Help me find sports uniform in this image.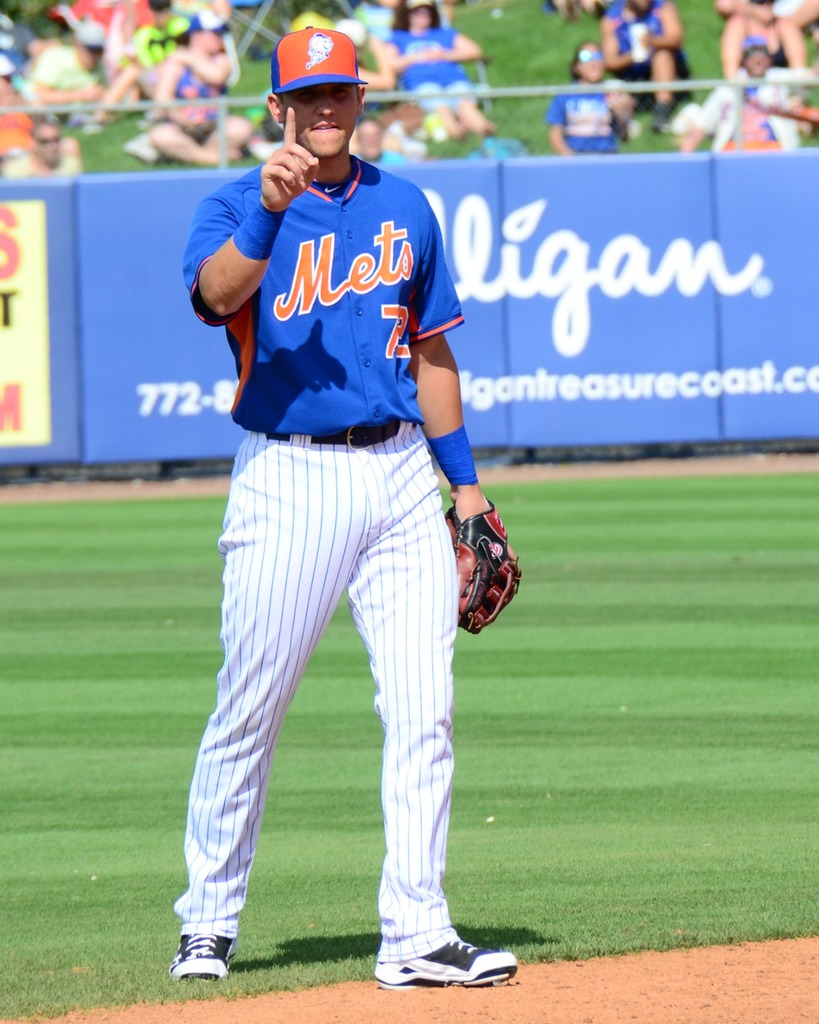
Found it: <box>165,51,517,987</box>.
